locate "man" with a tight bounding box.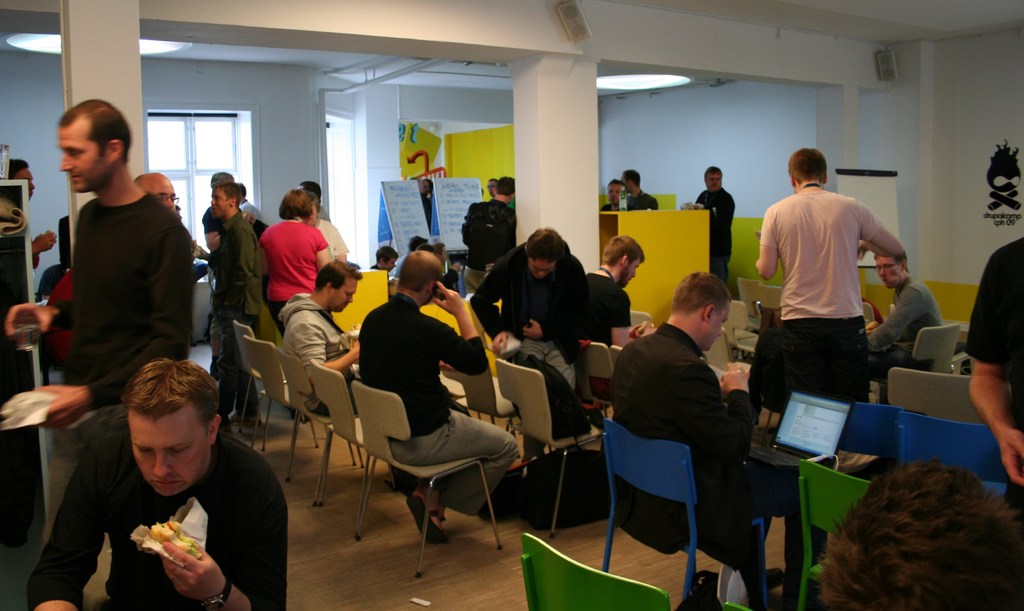
BBox(364, 247, 529, 540).
